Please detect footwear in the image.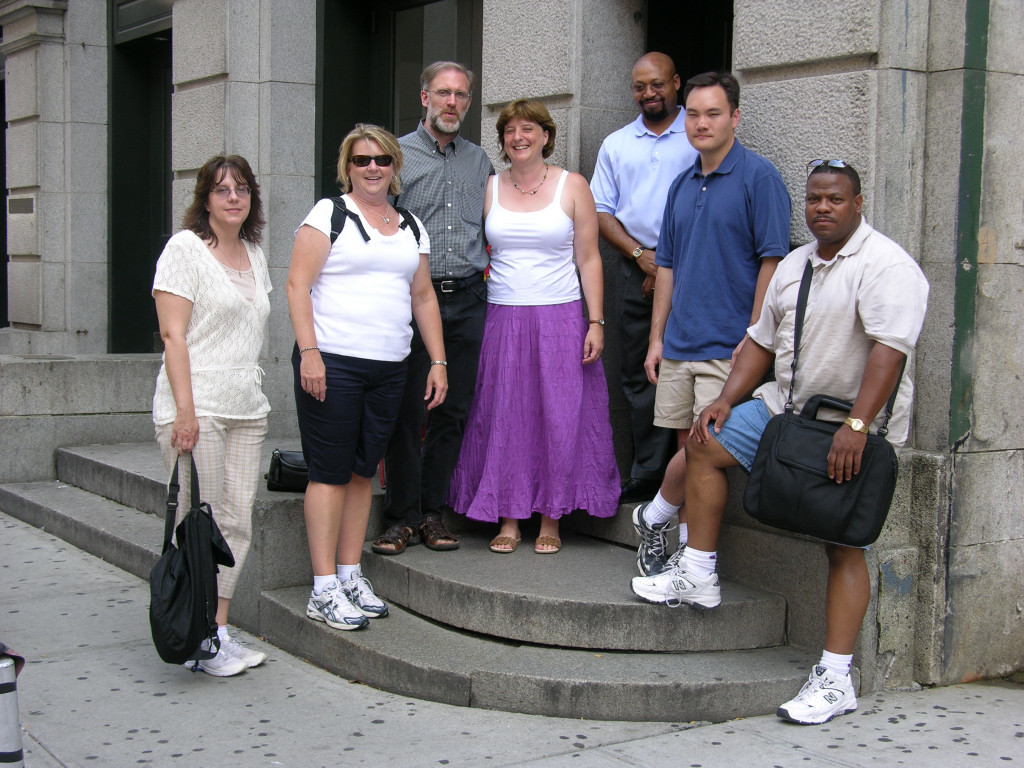
box=[772, 655, 857, 724].
